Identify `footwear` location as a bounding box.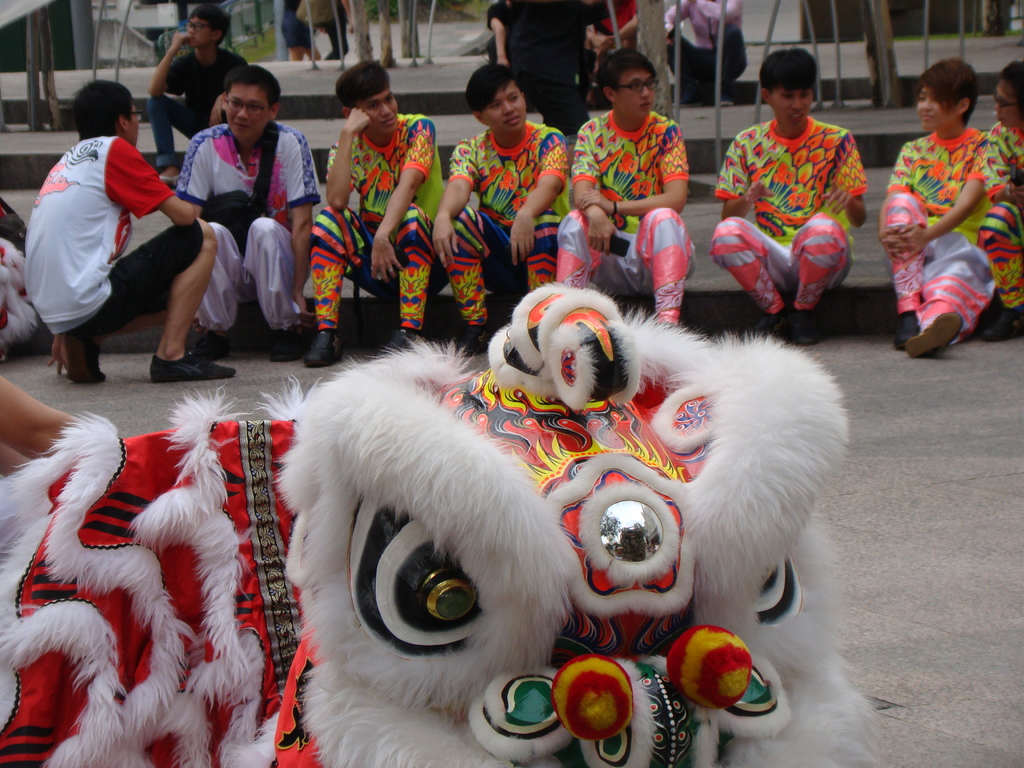
detection(146, 351, 232, 376).
